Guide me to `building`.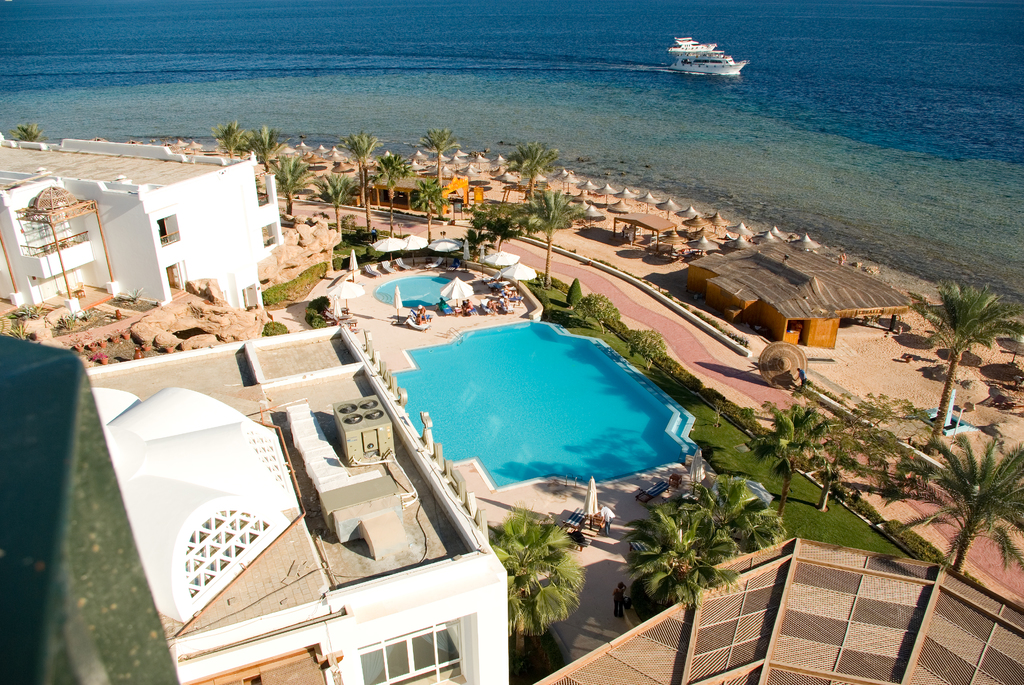
Guidance: select_region(83, 322, 513, 684).
